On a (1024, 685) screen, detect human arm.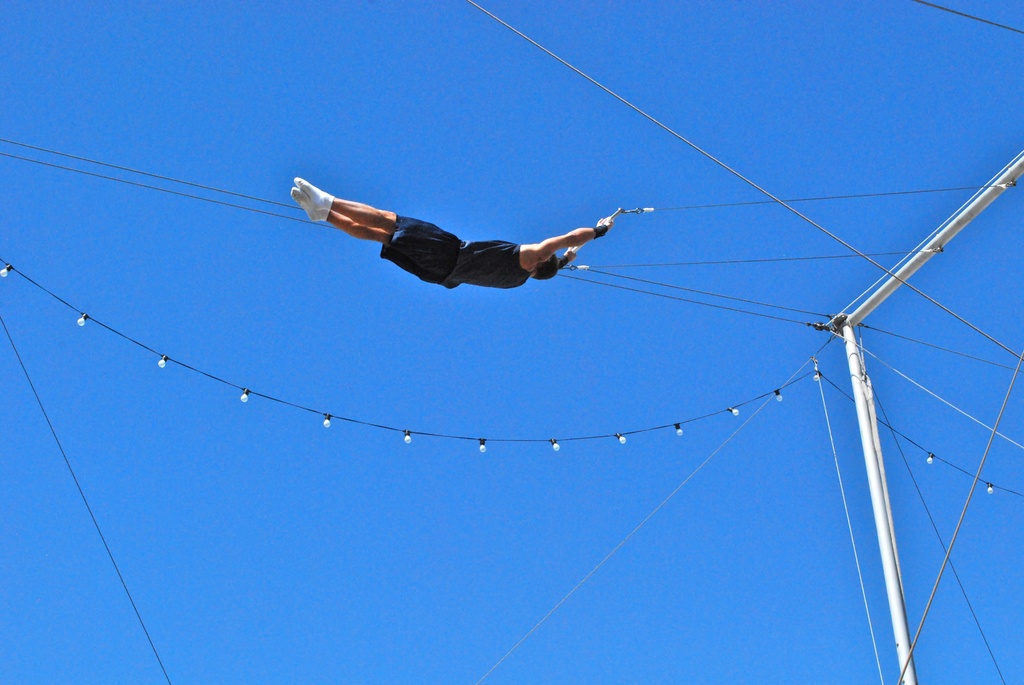
detection(558, 242, 579, 267).
